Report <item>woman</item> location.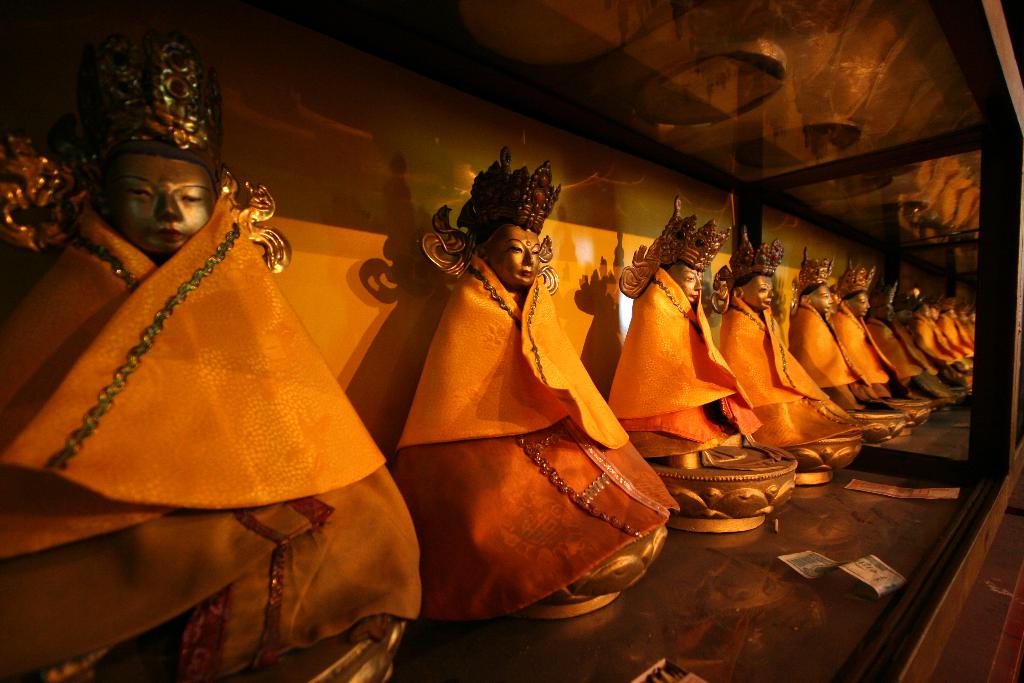
Report: bbox=(781, 249, 874, 416).
